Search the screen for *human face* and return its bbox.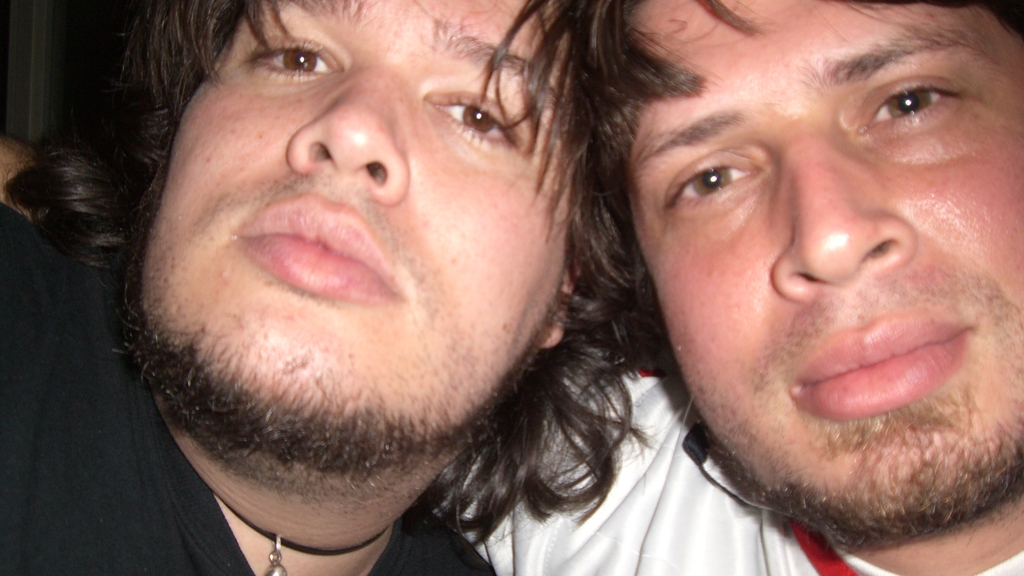
Found: BBox(616, 0, 1023, 536).
